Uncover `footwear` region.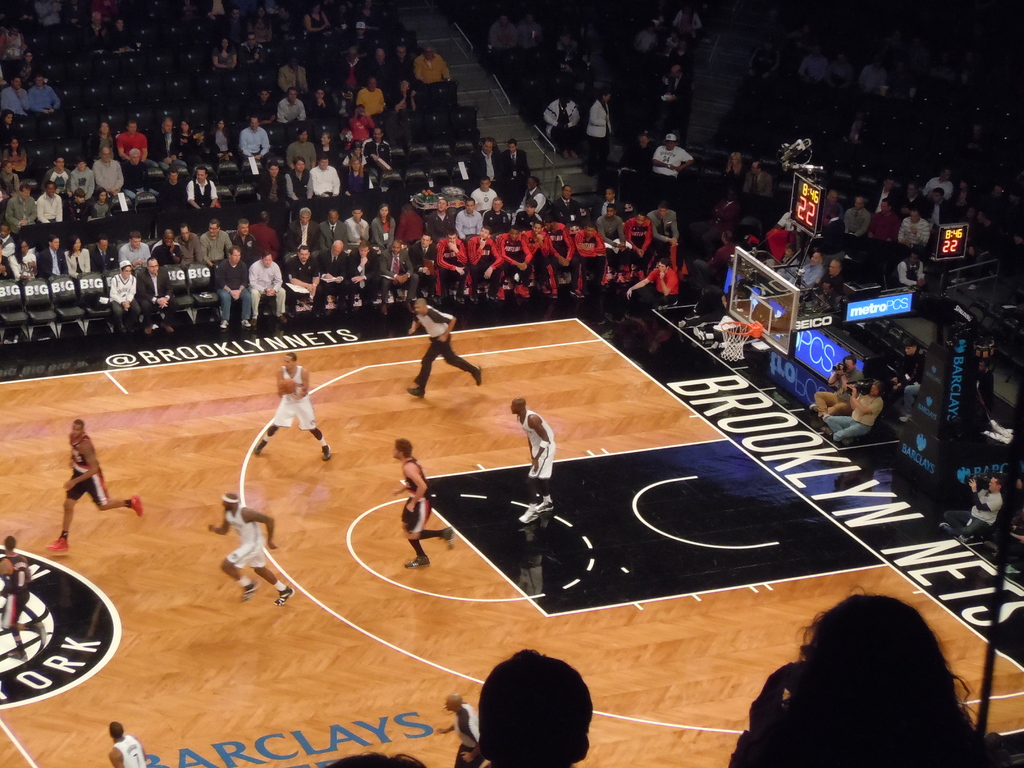
Uncovered: <bbox>324, 292, 337, 312</bbox>.
